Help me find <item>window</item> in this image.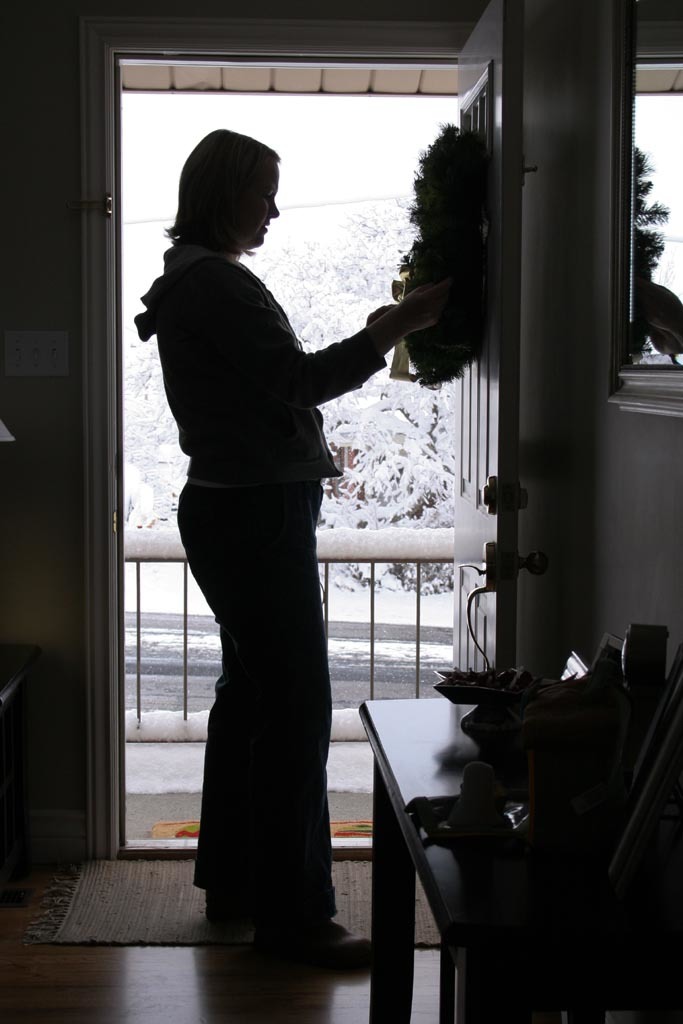
Found it: (614,52,682,404).
